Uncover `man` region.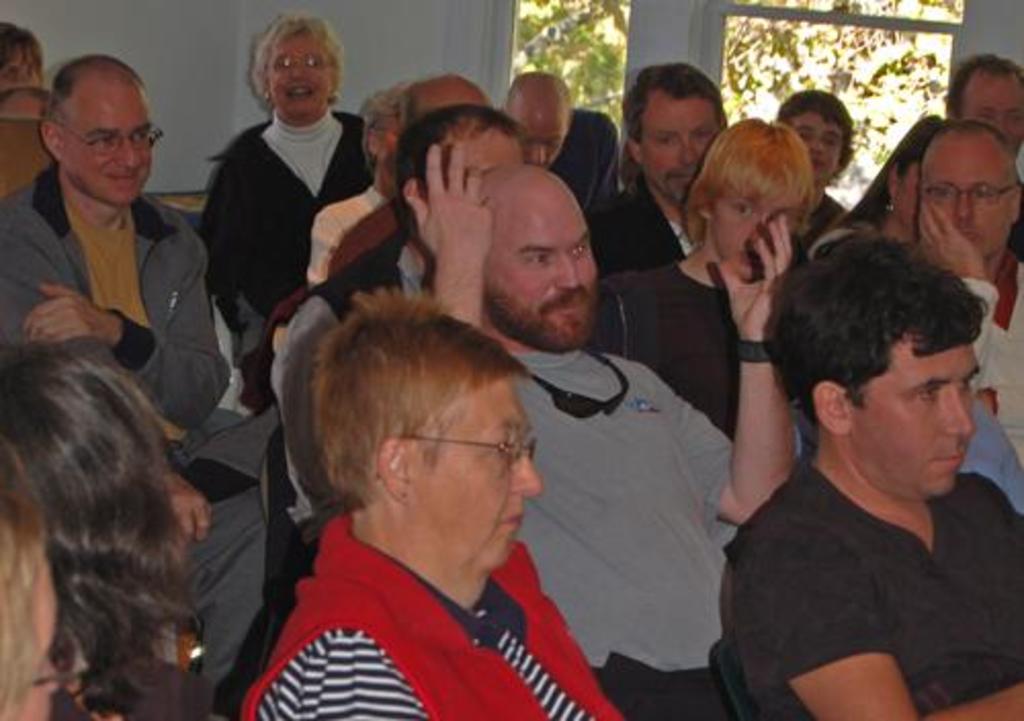
Uncovered: x1=401, y1=133, x2=795, y2=715.
